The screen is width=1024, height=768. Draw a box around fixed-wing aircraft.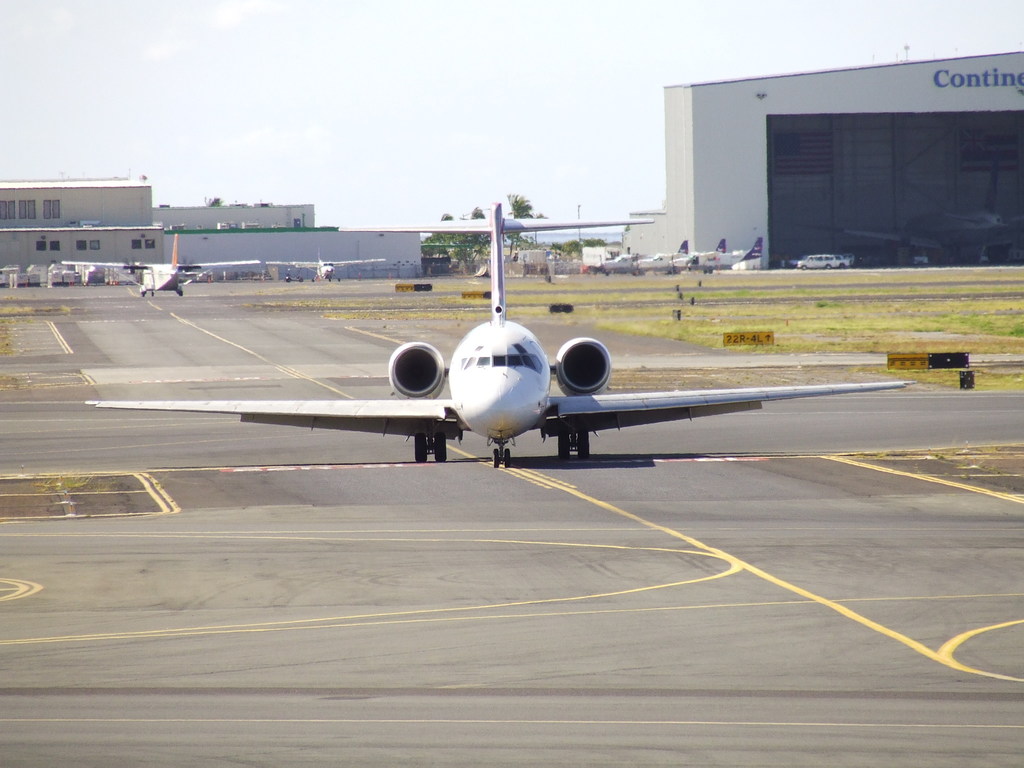
{"left": 86, "top": 200, "right": 922, "bottom": 470}.
